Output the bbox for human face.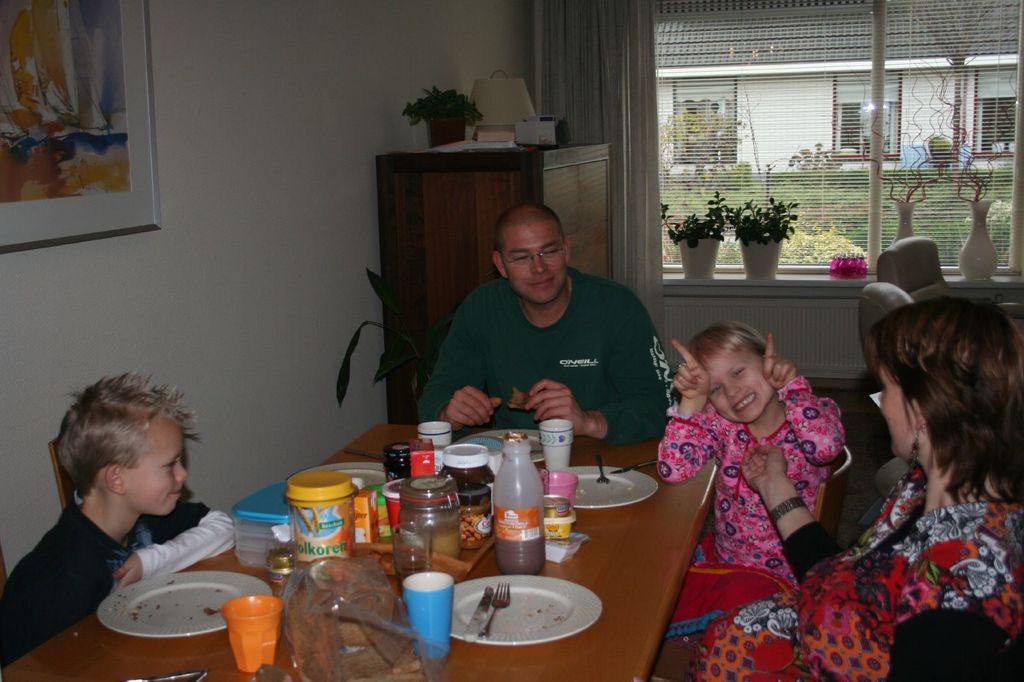
Rect(506, 219, 563, 306).
